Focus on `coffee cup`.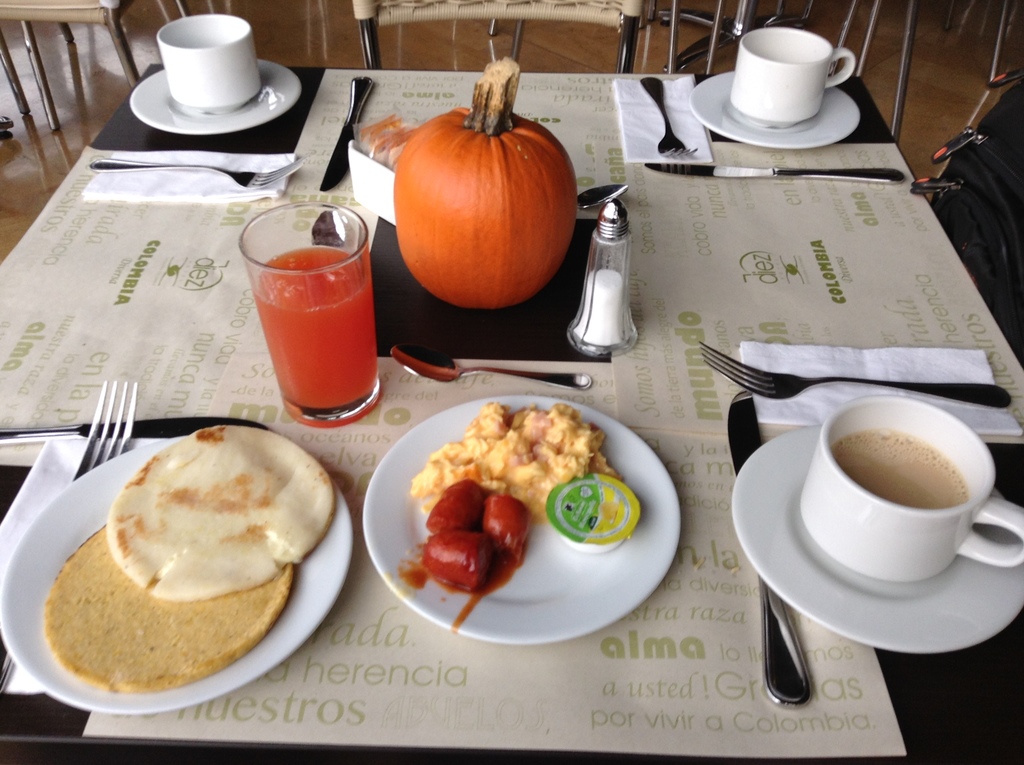
Focused at [left=797, top=391, right=1023, bottom=580].
